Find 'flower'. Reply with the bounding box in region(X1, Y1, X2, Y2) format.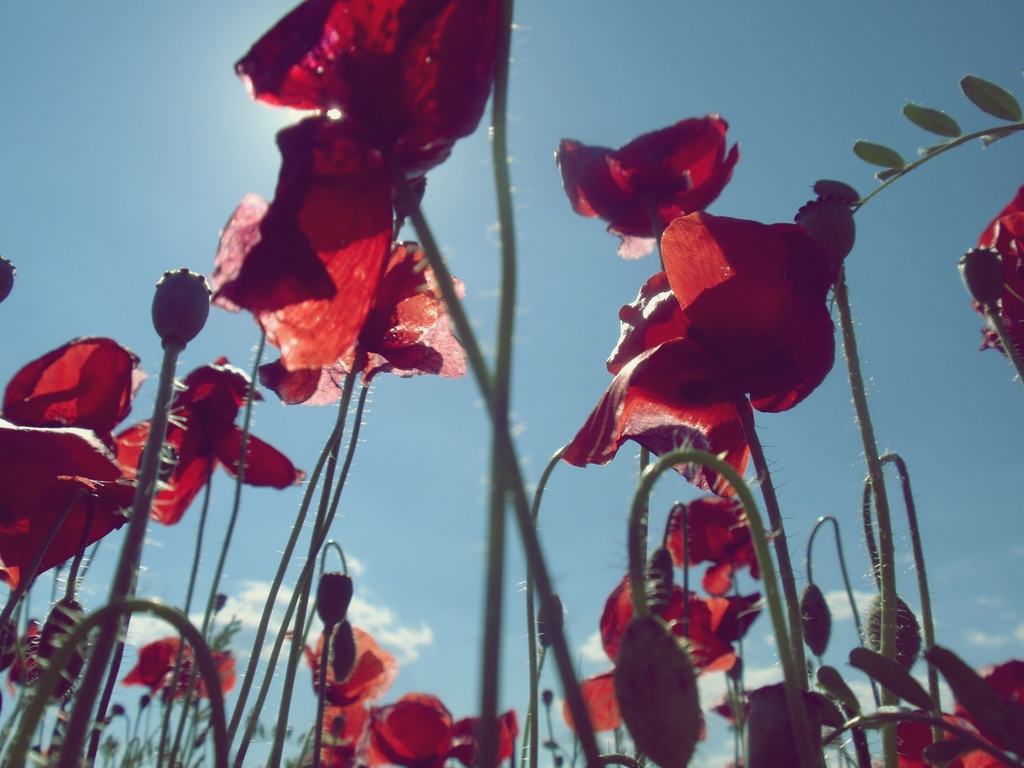
region(117, 632, 236, 703).
